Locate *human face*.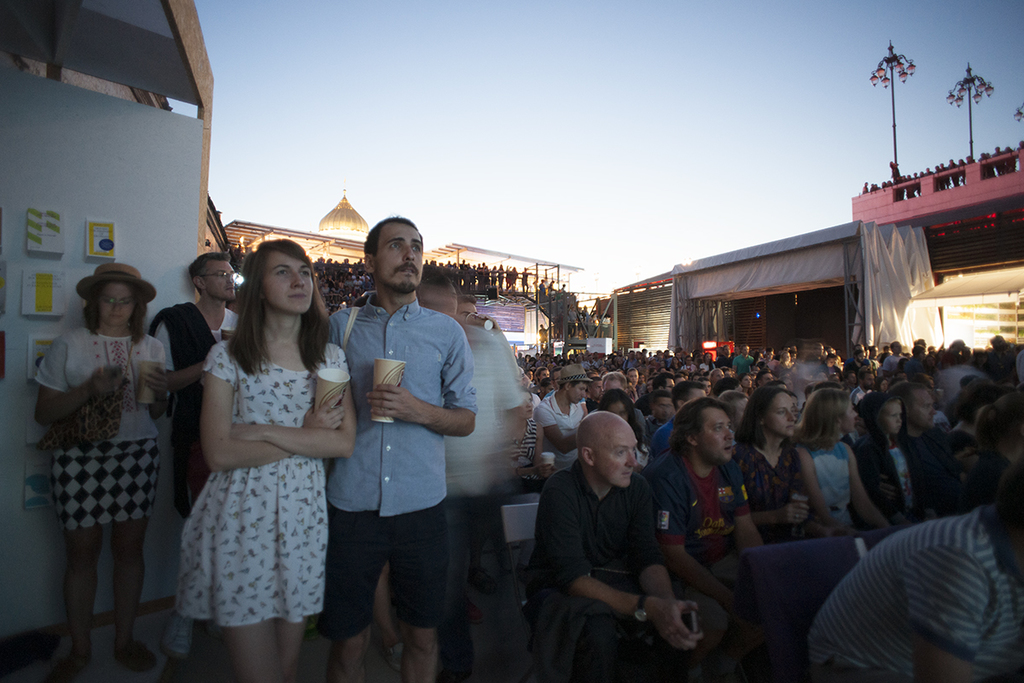
Bounding box: (568,382,586,405).
